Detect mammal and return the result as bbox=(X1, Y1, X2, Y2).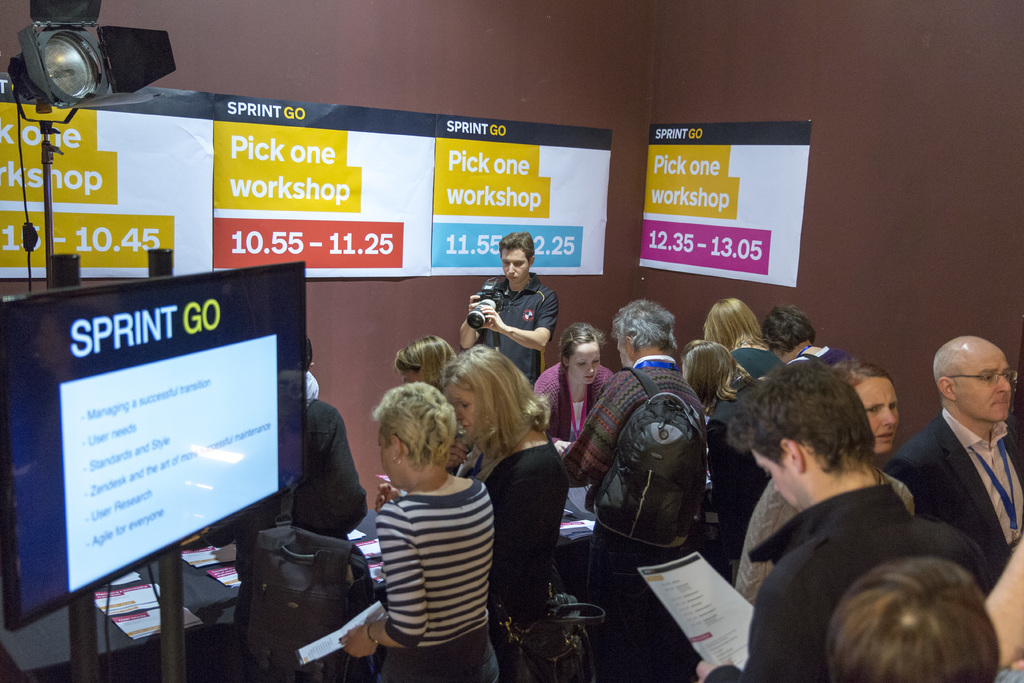
bbox=(882, 334, 1023, 582).
